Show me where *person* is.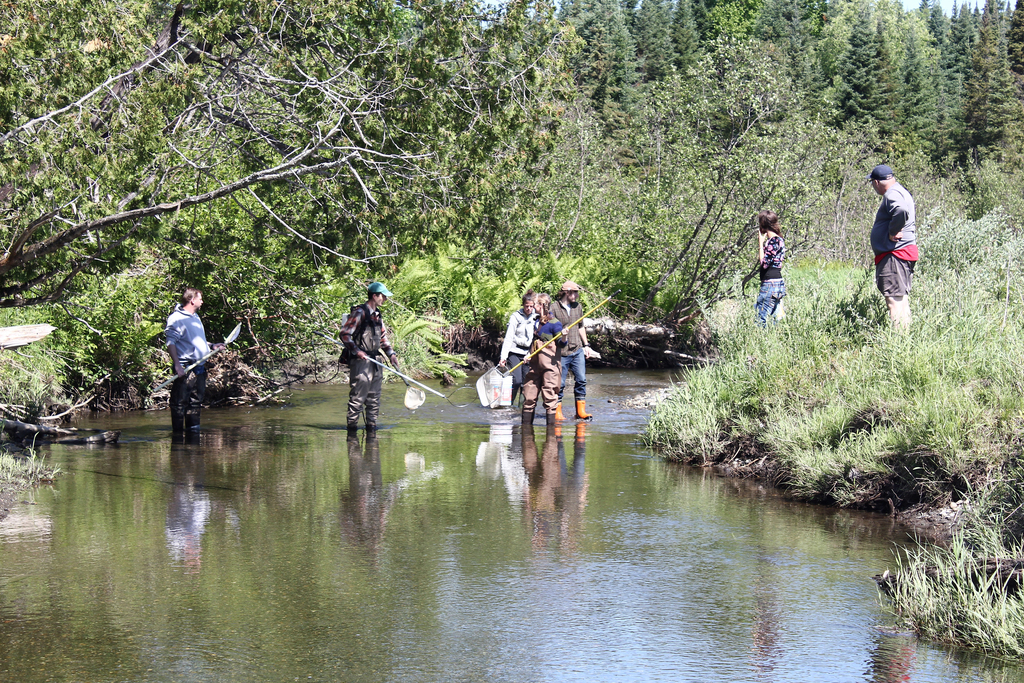
*person* is at <region>496, 286, 545, 416</region>.
